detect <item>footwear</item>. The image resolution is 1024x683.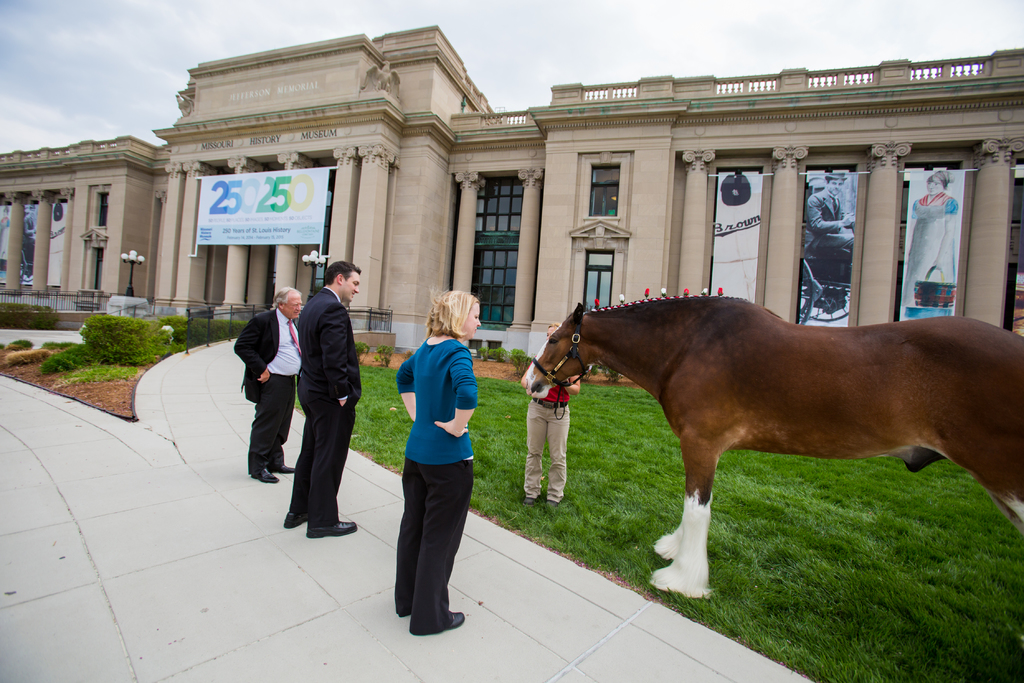
(left=544, top=498, right=557, bottom=512).
